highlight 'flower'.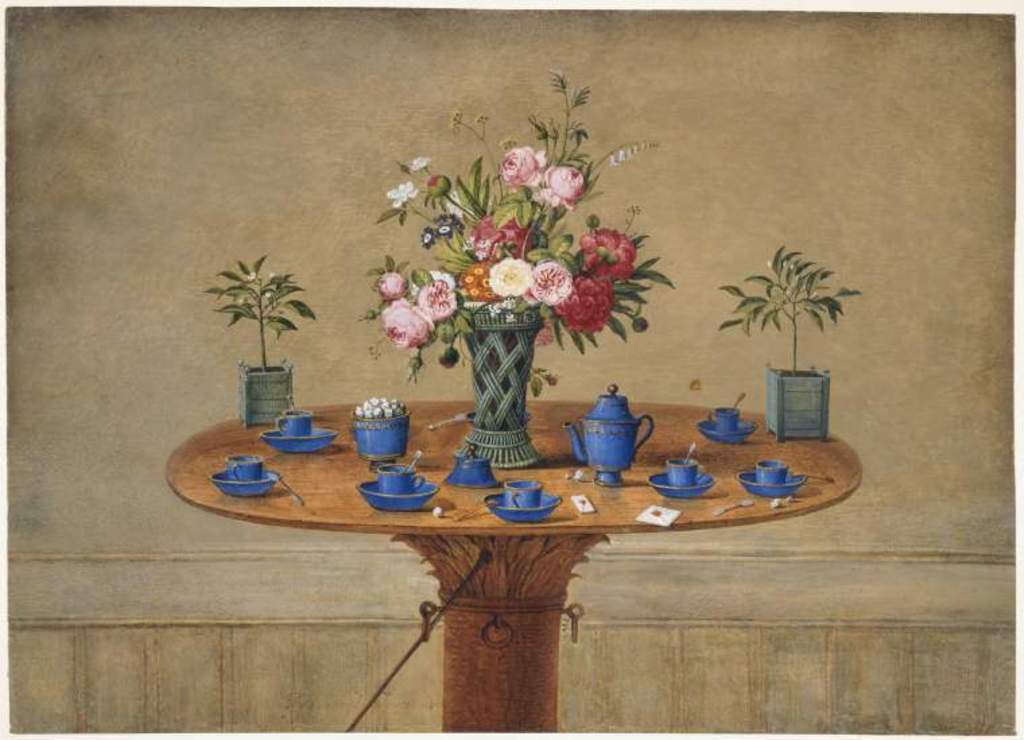
Highlighted region: <box>459,260,508,303</box>.
